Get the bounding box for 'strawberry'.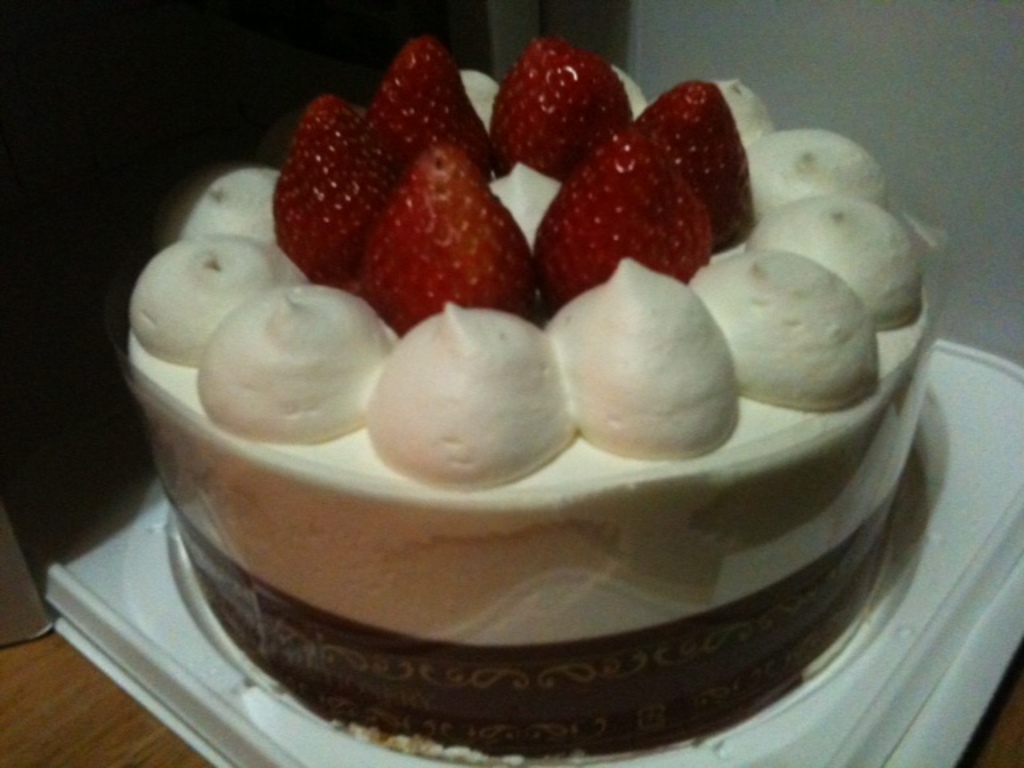
bbox=[269, 93, 402, 288].
